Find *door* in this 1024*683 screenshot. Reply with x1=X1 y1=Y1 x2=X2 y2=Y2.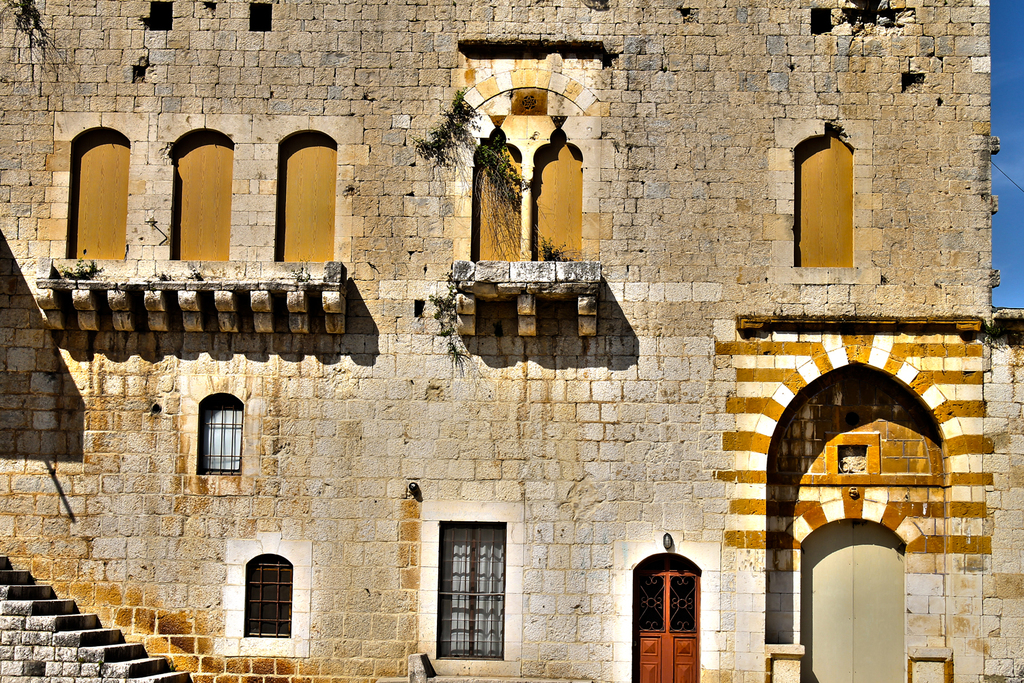
x1=800 y1=518 x2=903 y2=682.
